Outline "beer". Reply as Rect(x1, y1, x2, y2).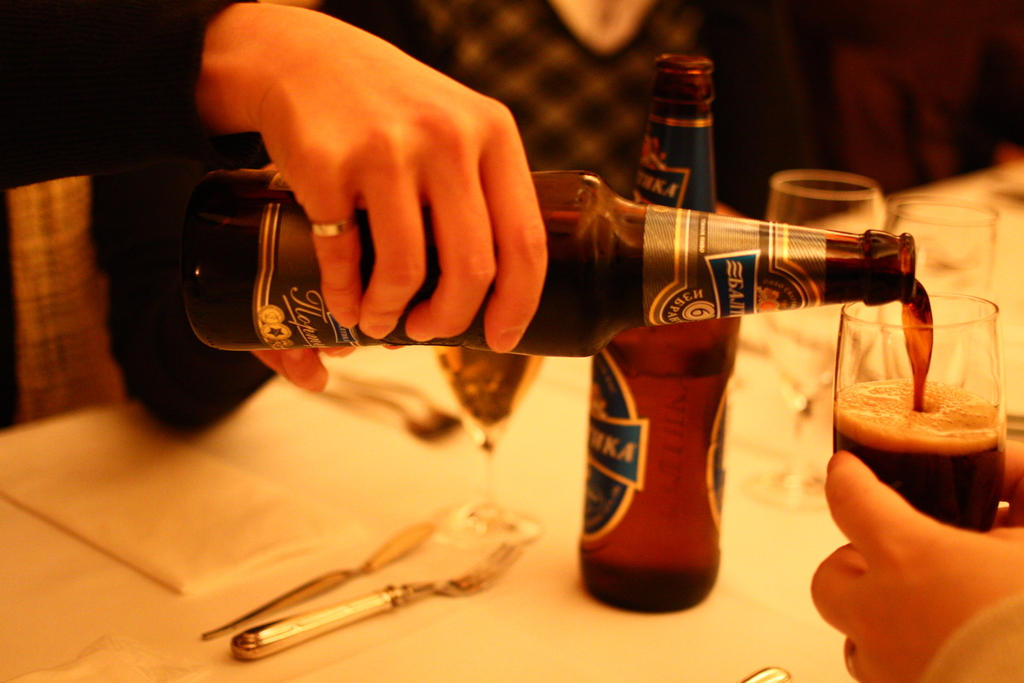
Rect(183, 165, 918, 363).
